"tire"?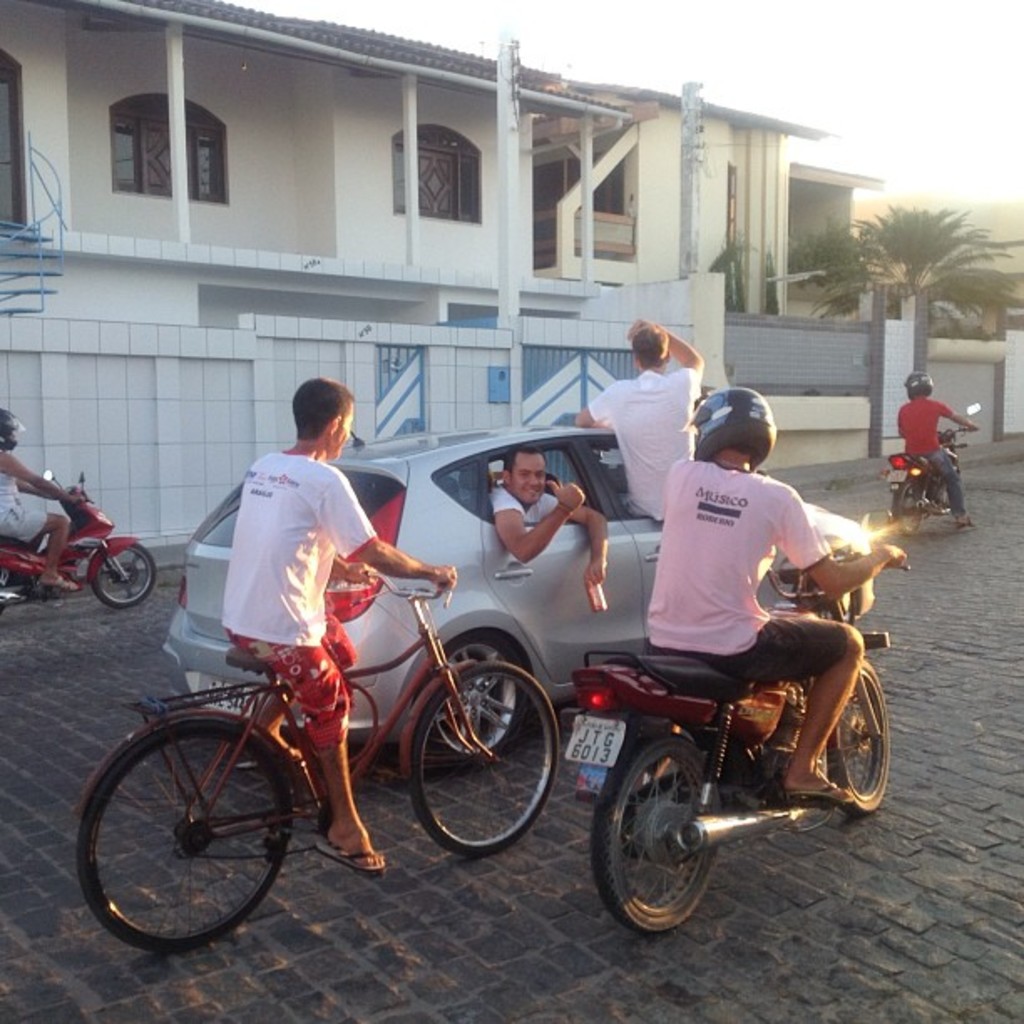
[left=892, top=479, right=927, bottom=535]
